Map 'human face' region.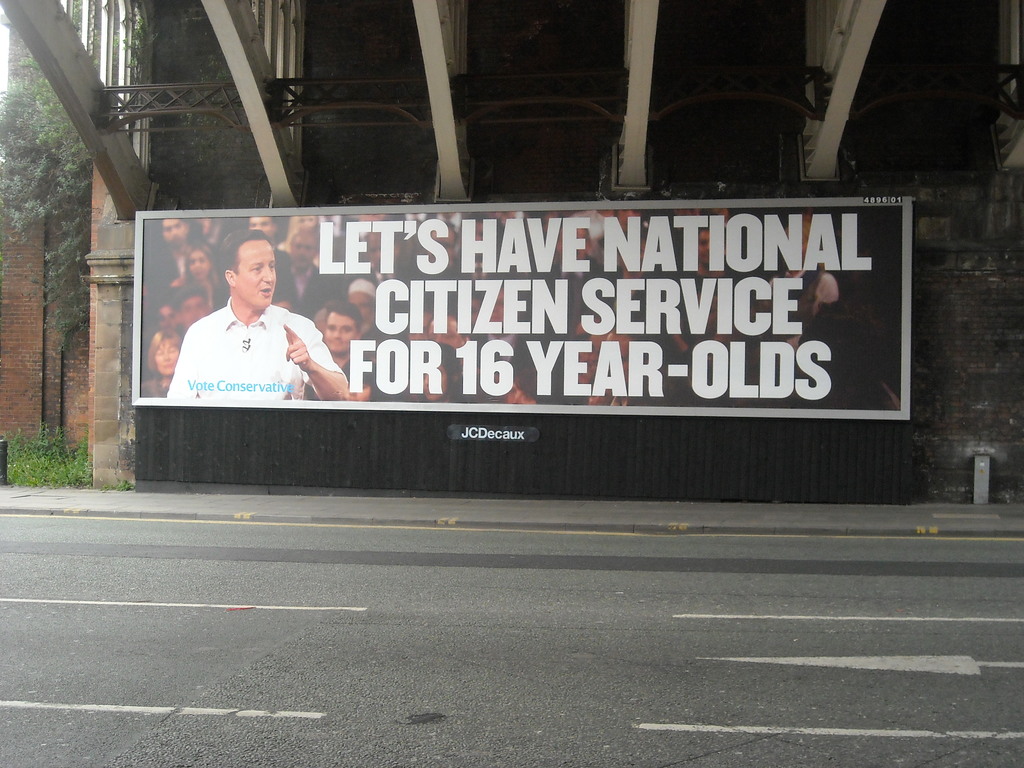
Mapped to <region>188, 252, 206, 279</region>.
